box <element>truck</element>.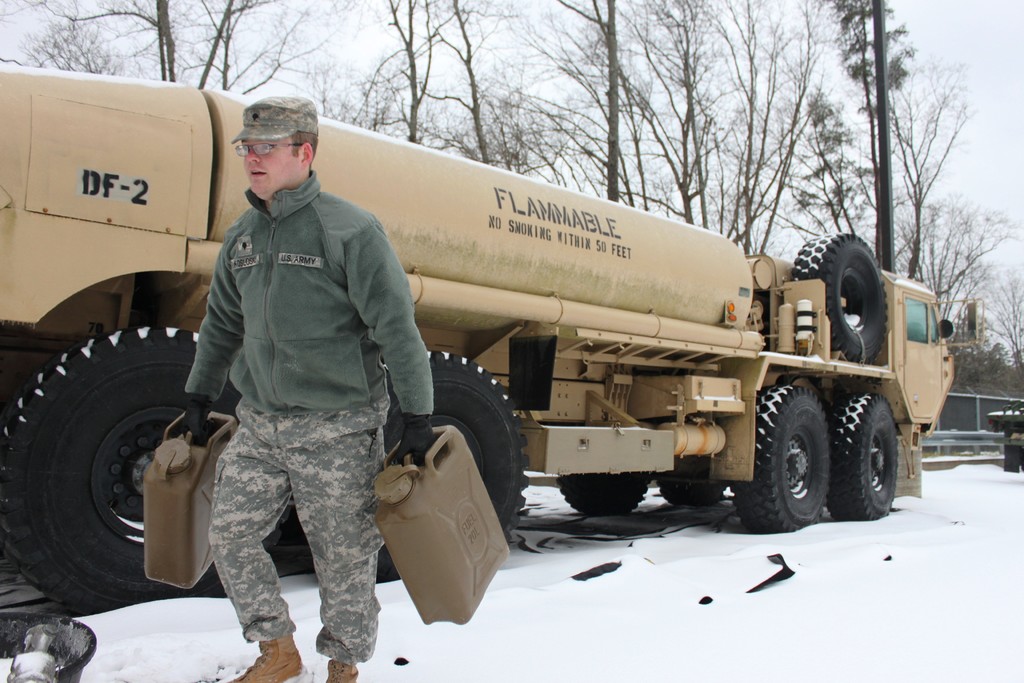
BBox(0, 79, 986, 615).
